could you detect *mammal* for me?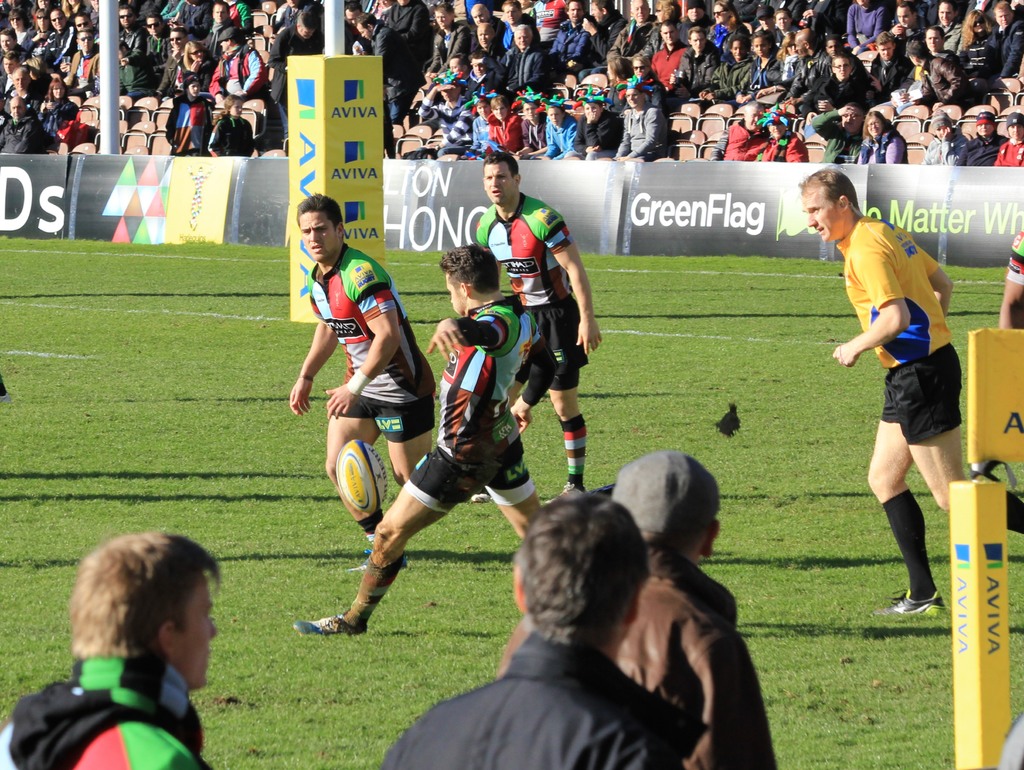
Detection result: <box>2,48,28,95</box>.
